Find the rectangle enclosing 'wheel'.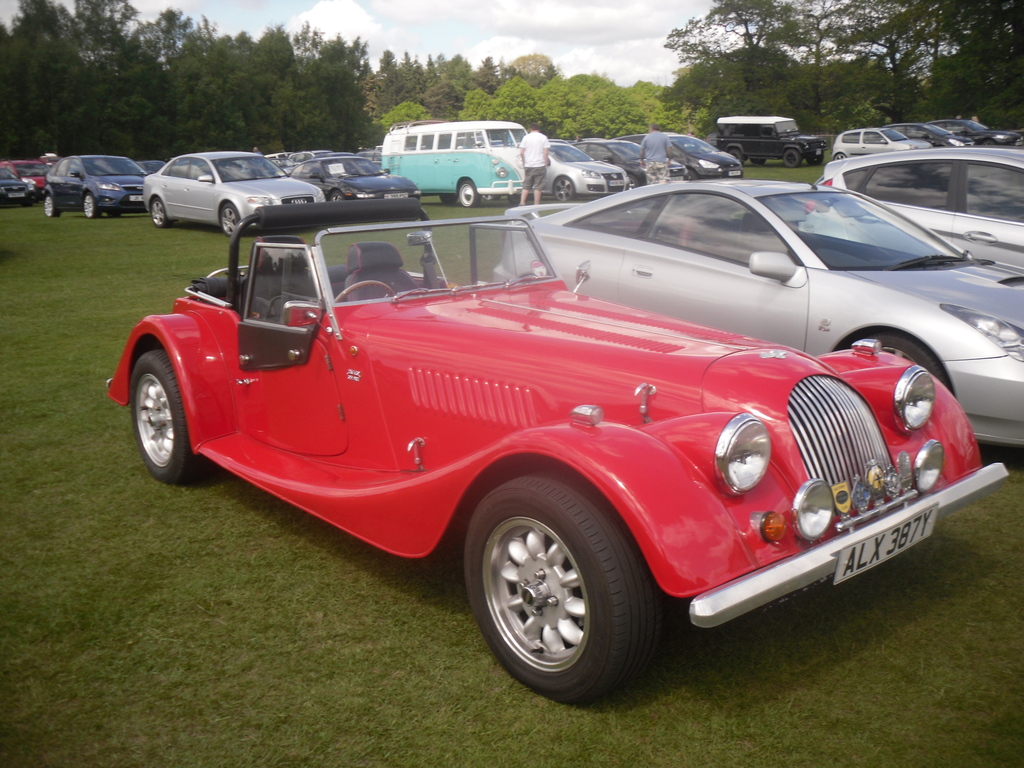
{"x1": 220, "y1": 202, "x2": 241, "y2": 237}.
